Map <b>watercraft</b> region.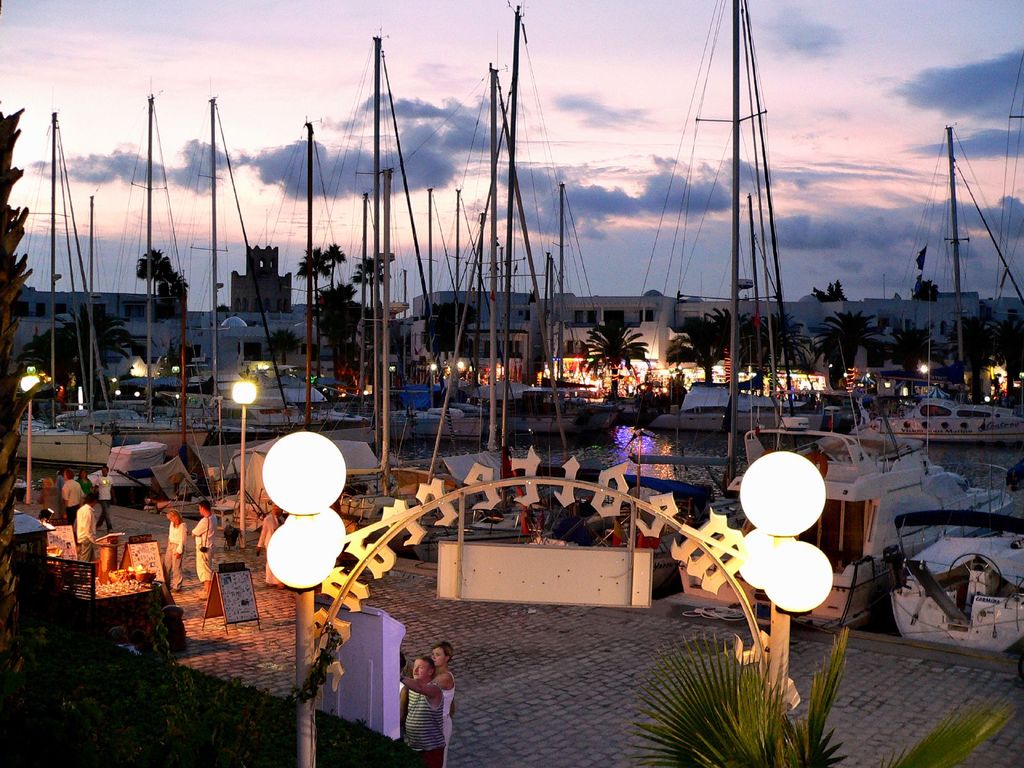
Mapped to x1=656, y1=0, x2=832, y2=437.
